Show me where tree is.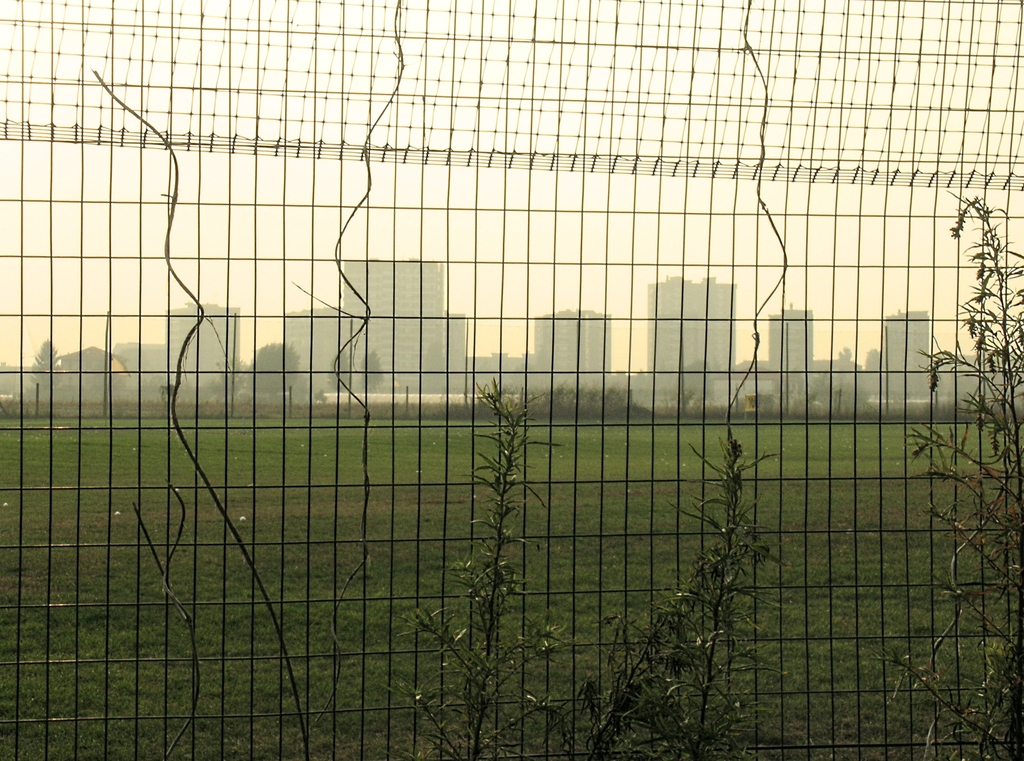
tree is at <box>771,365,804,413</box>.
